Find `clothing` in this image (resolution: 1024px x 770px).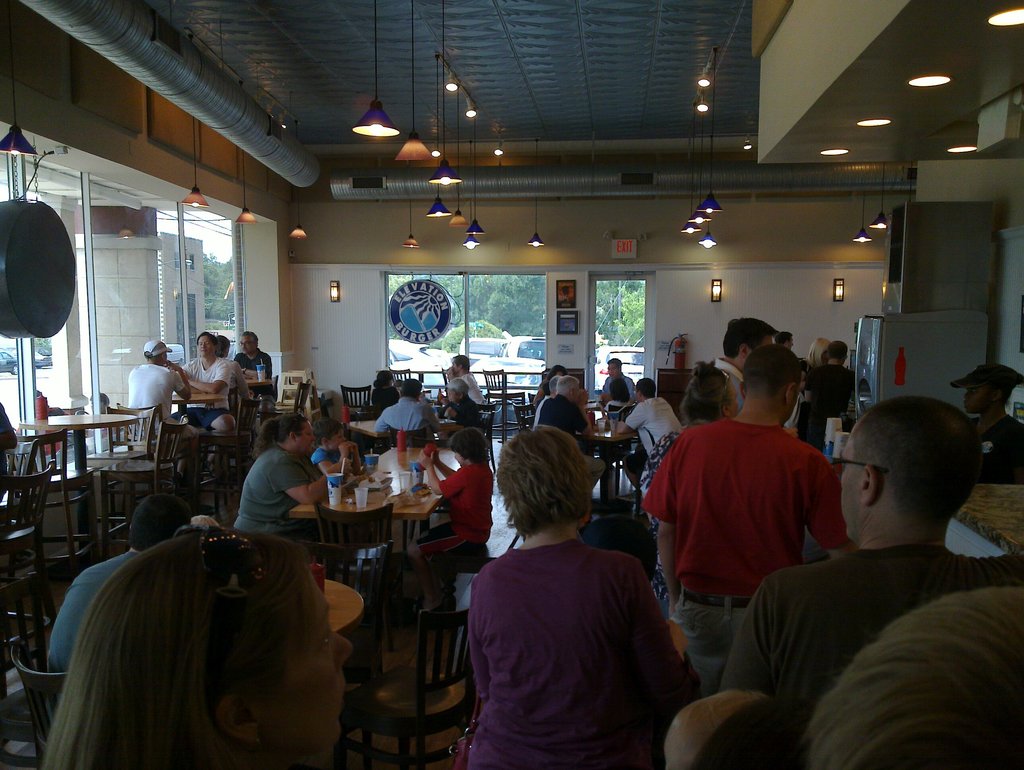
Rect(710, 352, 738, 411).
